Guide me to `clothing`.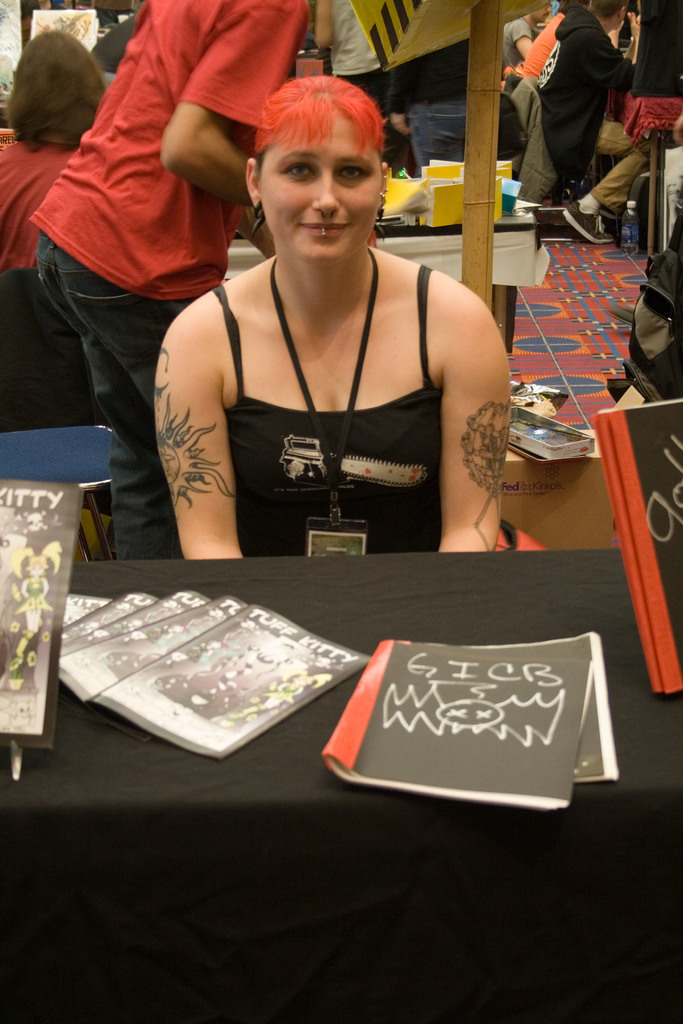
Guidance: <region>26, 0, 315, 560</region>.
